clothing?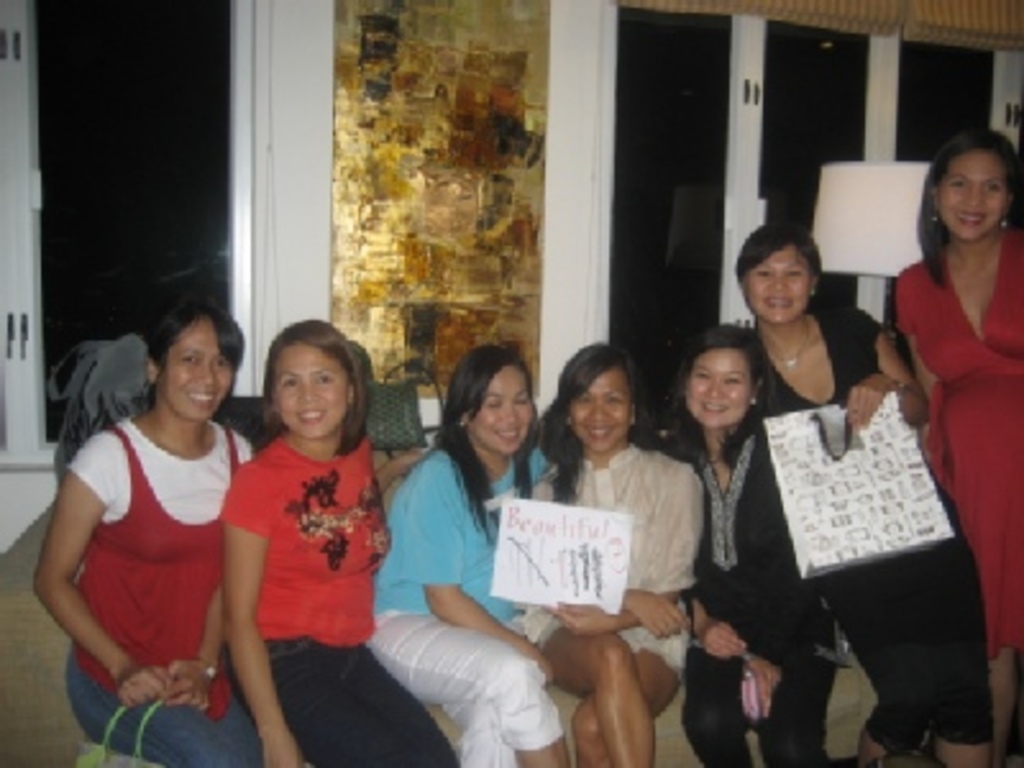
box(46, 412, 259, 750)
